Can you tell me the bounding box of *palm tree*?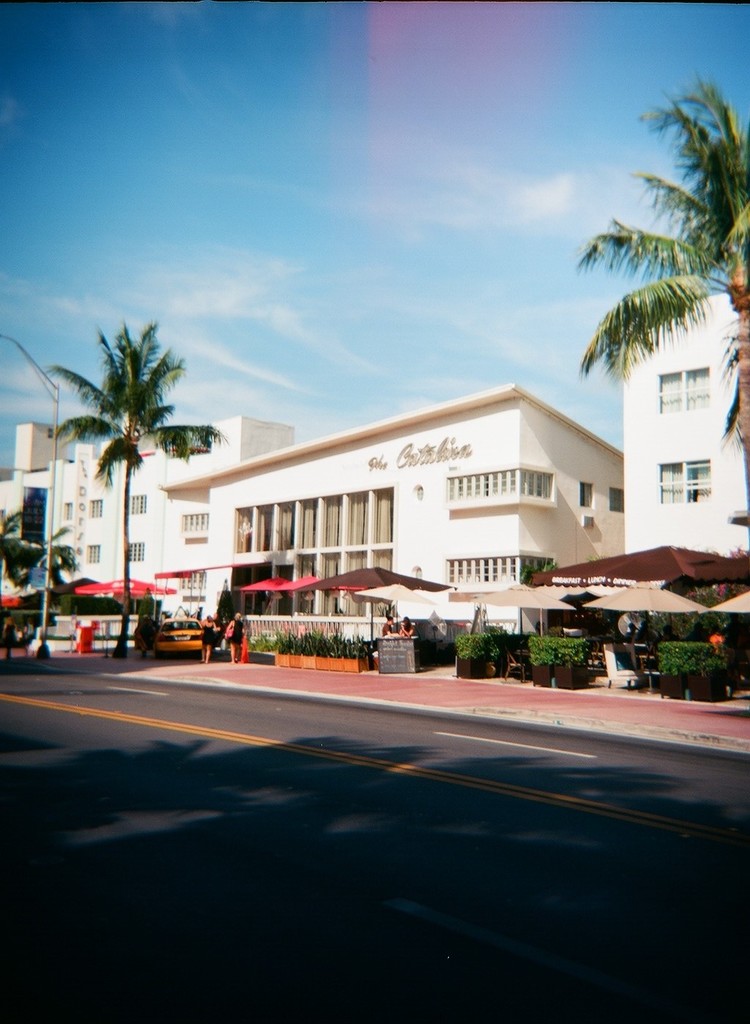
[left=63, top=319, right=205, bottom=619].
